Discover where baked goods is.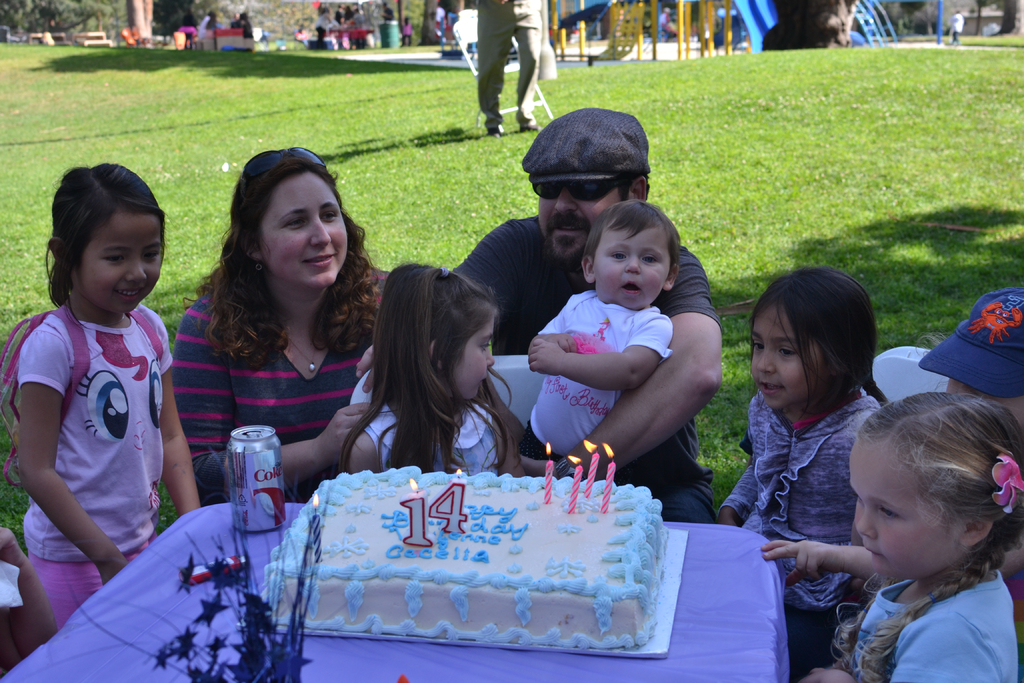
Discovered at Rect(264, 466, 676, 653).
